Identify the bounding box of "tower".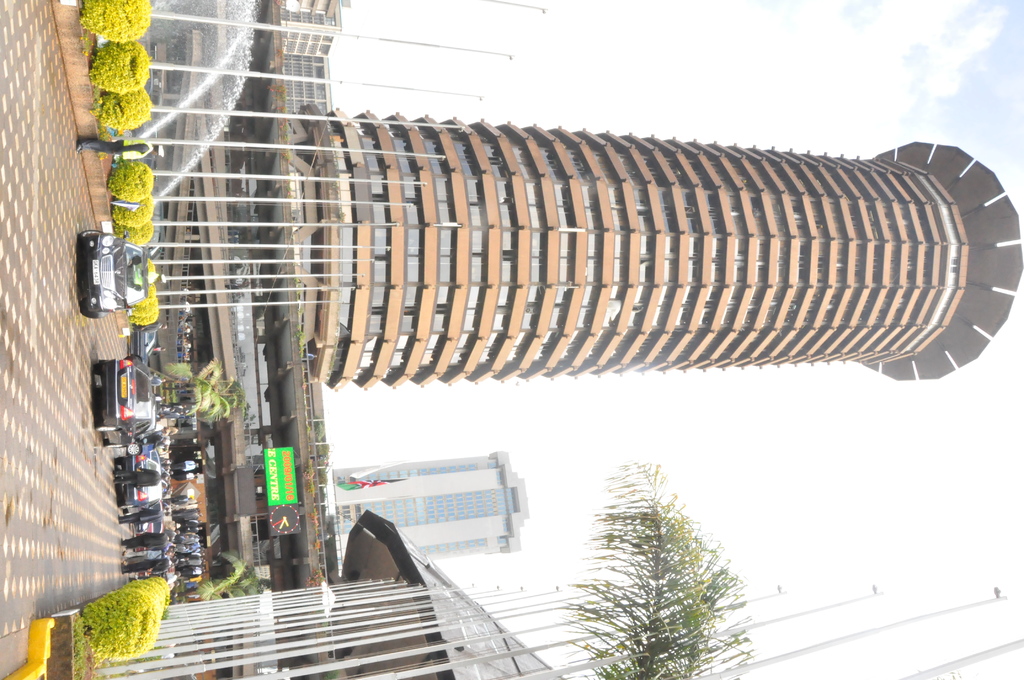
[320,430,538,562].
